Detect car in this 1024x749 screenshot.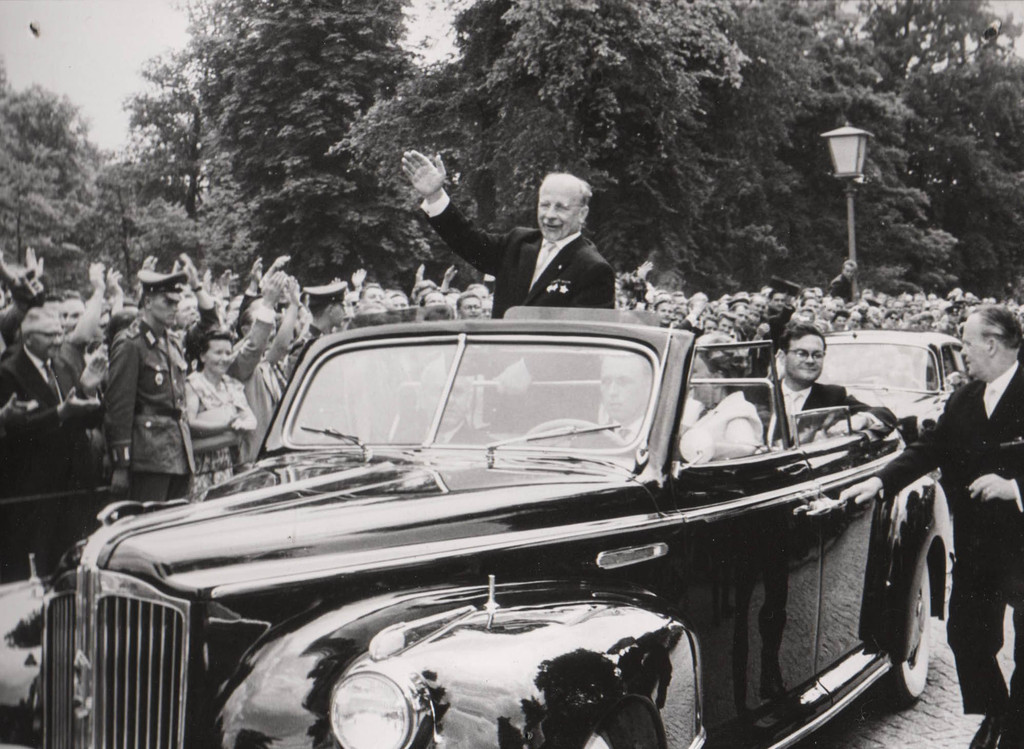
Detection: (x1=0, y1=307, x2=953, y2=748).
